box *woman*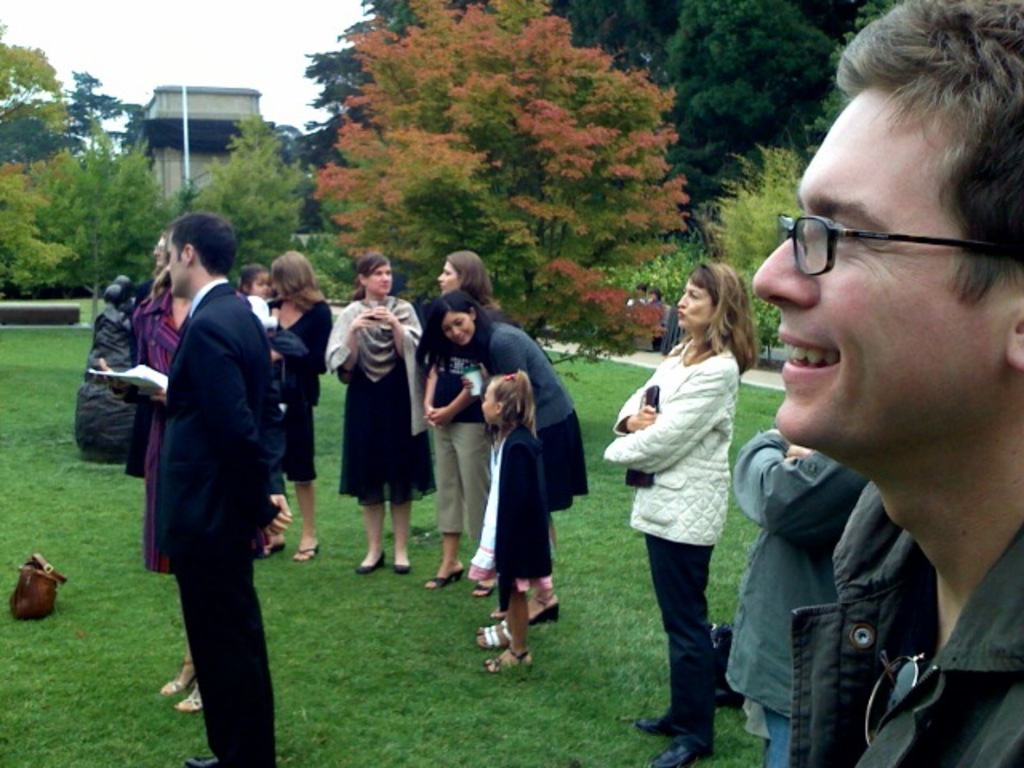
[138, 261, 194, 467]
